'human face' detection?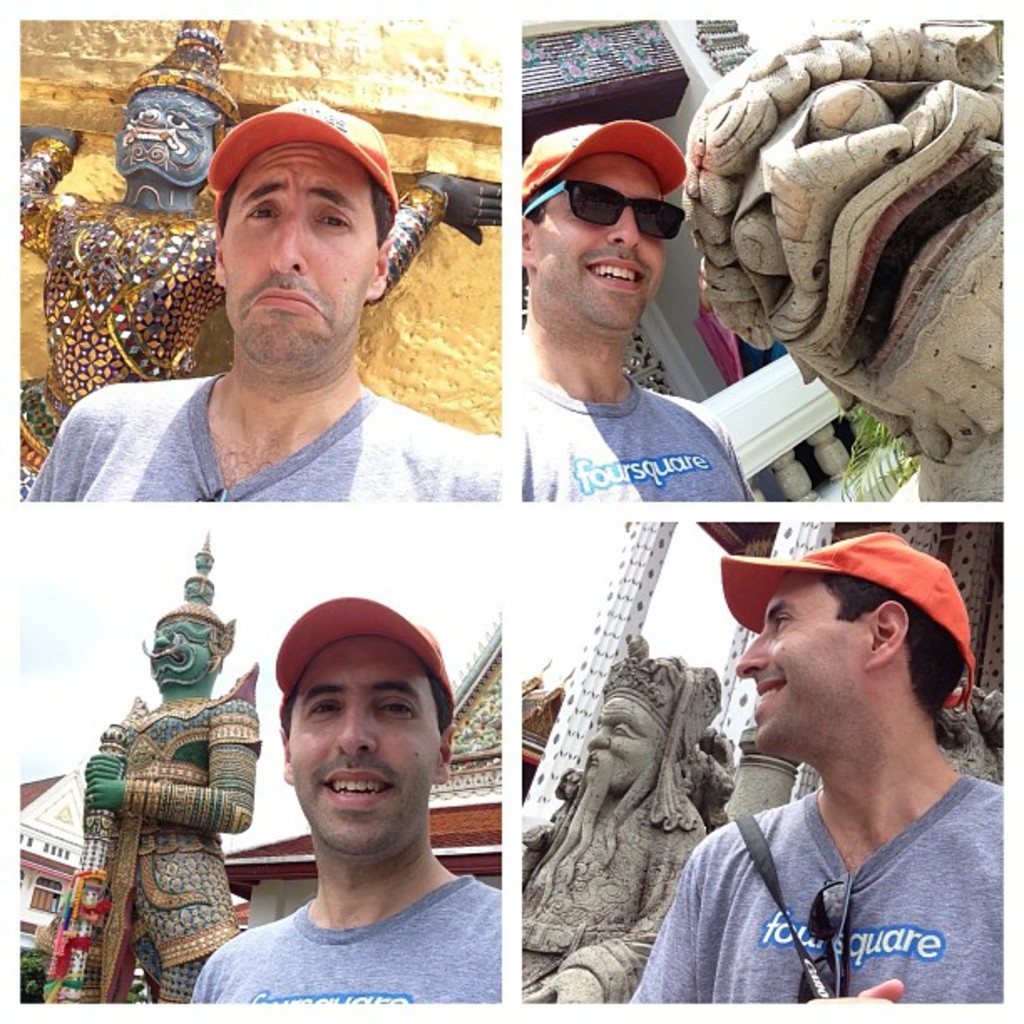
524:141:661:326
